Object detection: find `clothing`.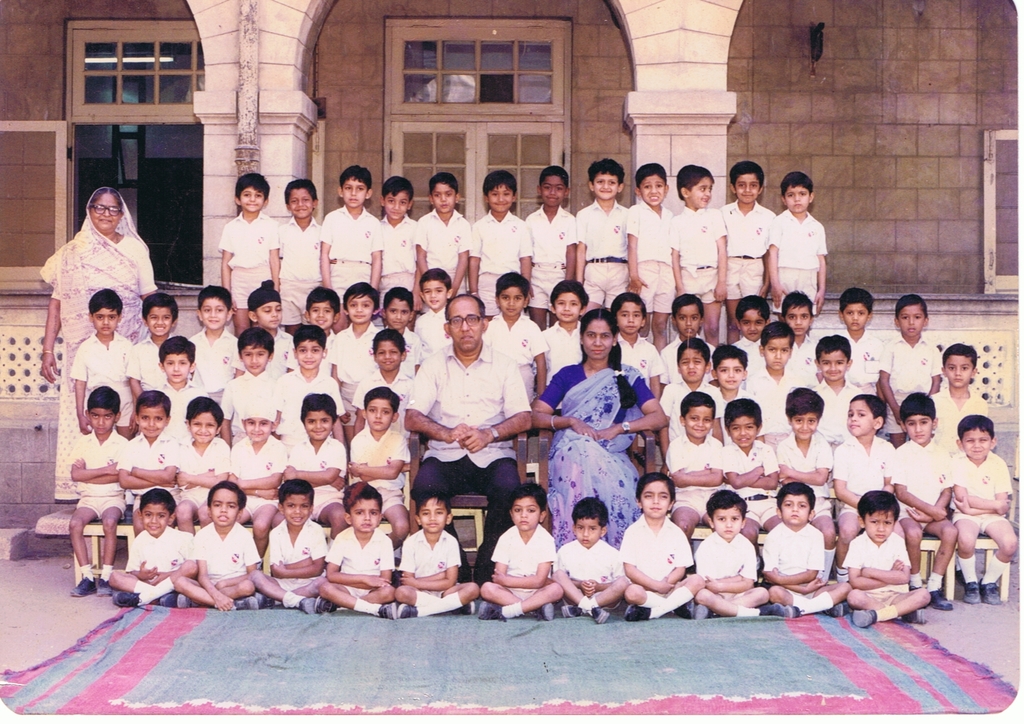
bbox=[723, 209, 782, 305].
